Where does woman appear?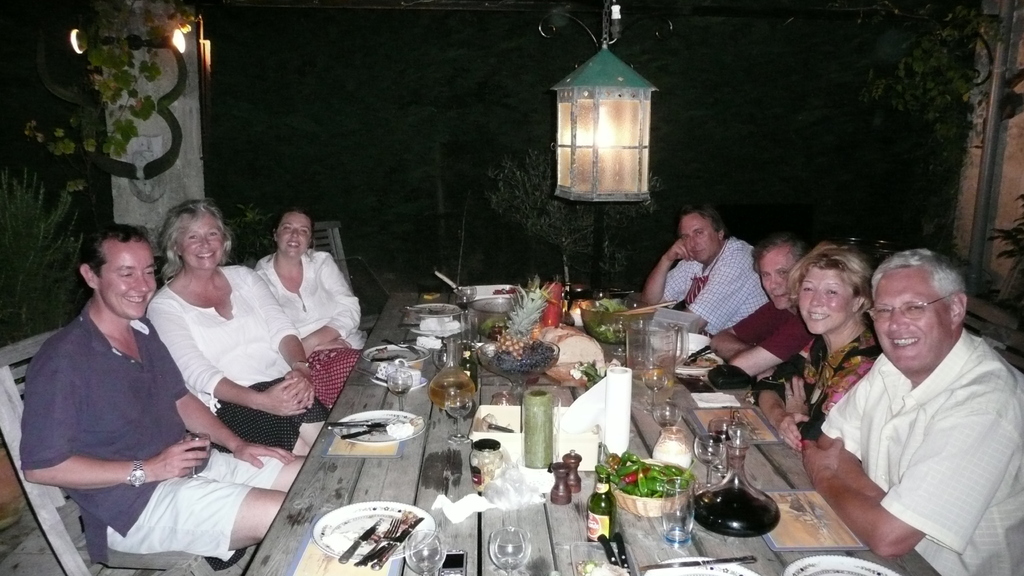
Appears at x1=145 y1=203 x2=327 y2=448.
